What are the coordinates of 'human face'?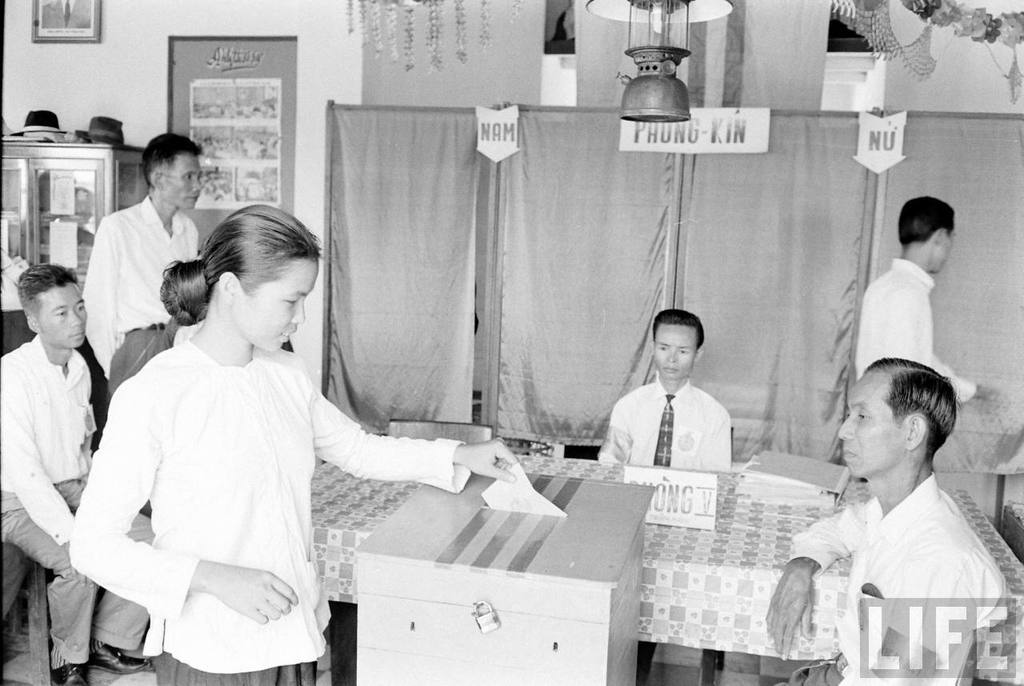
<region>838, 379, 903, 478</region>.
